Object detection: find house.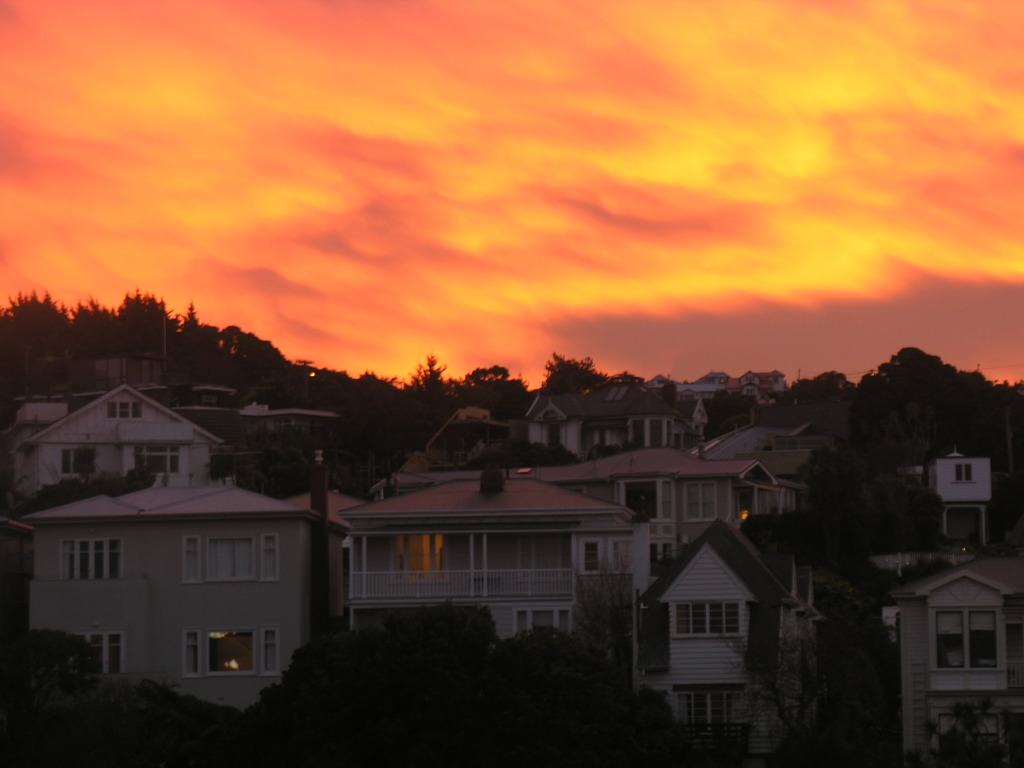
(925, 441, 992, 511).
